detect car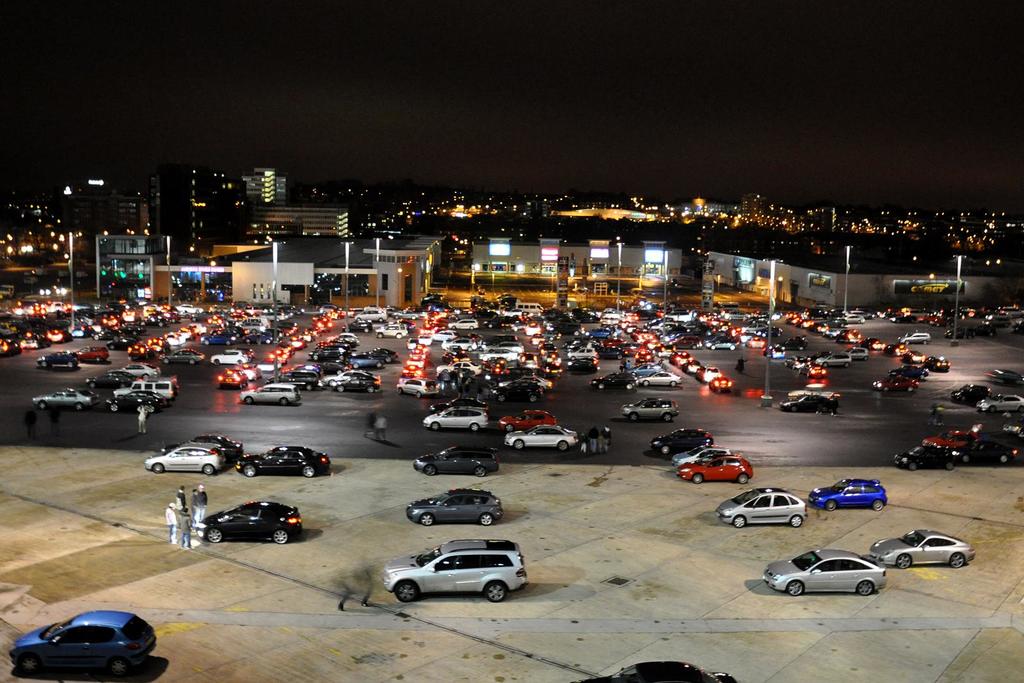
(x1=677, y1=454, x2=755, y2=483)
